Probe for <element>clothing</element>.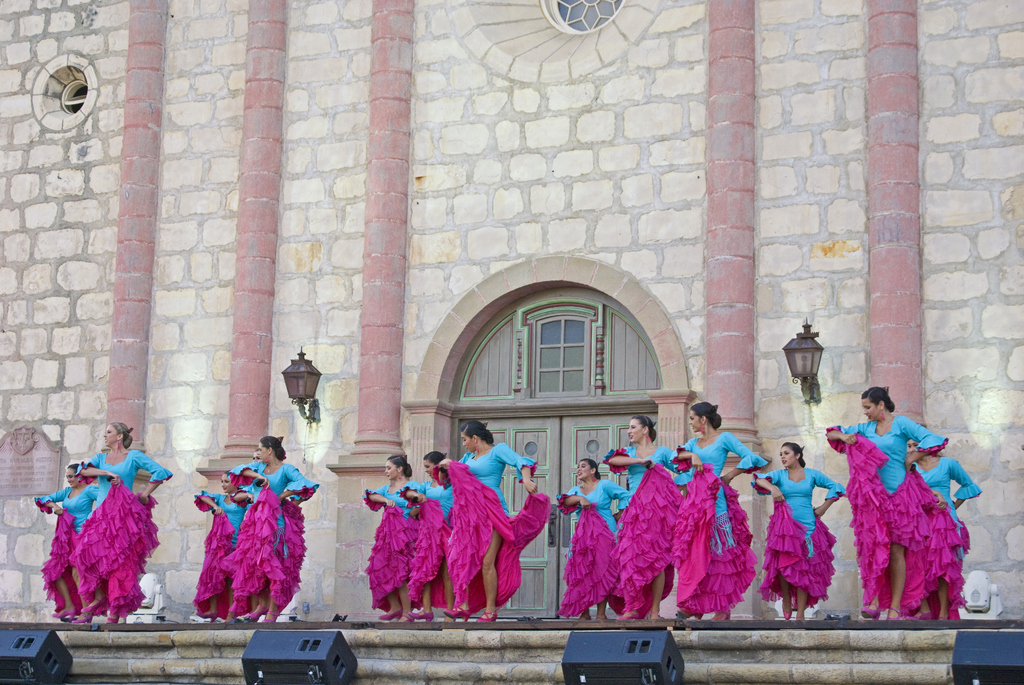
Probe result: [188,488,254,624].
